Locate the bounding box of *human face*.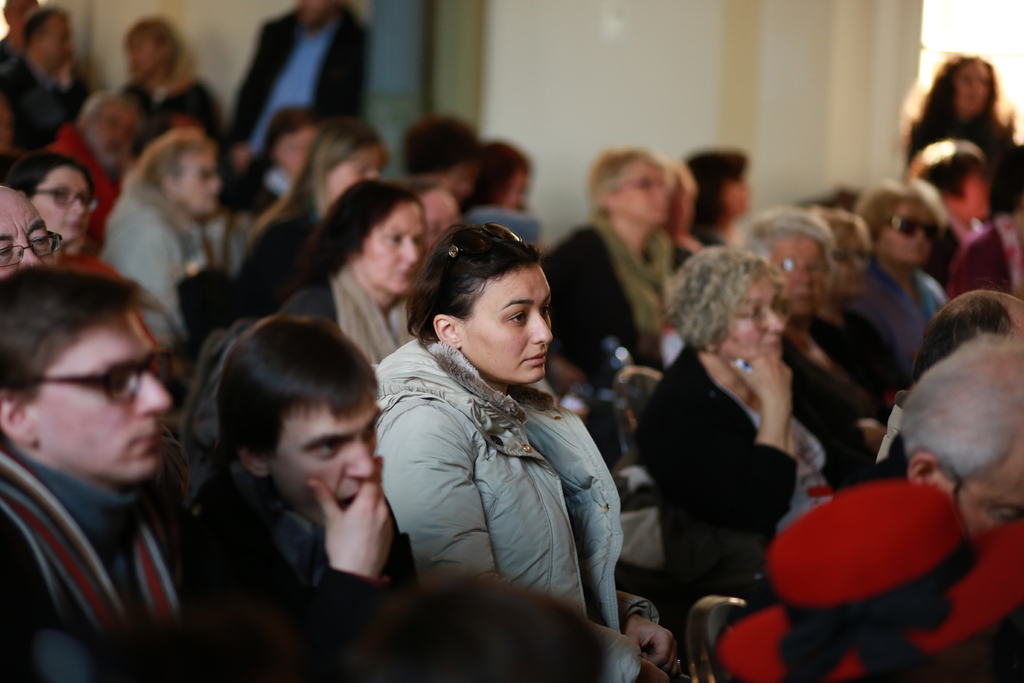
Bounding box: rect(28, 302, 174, 489).
